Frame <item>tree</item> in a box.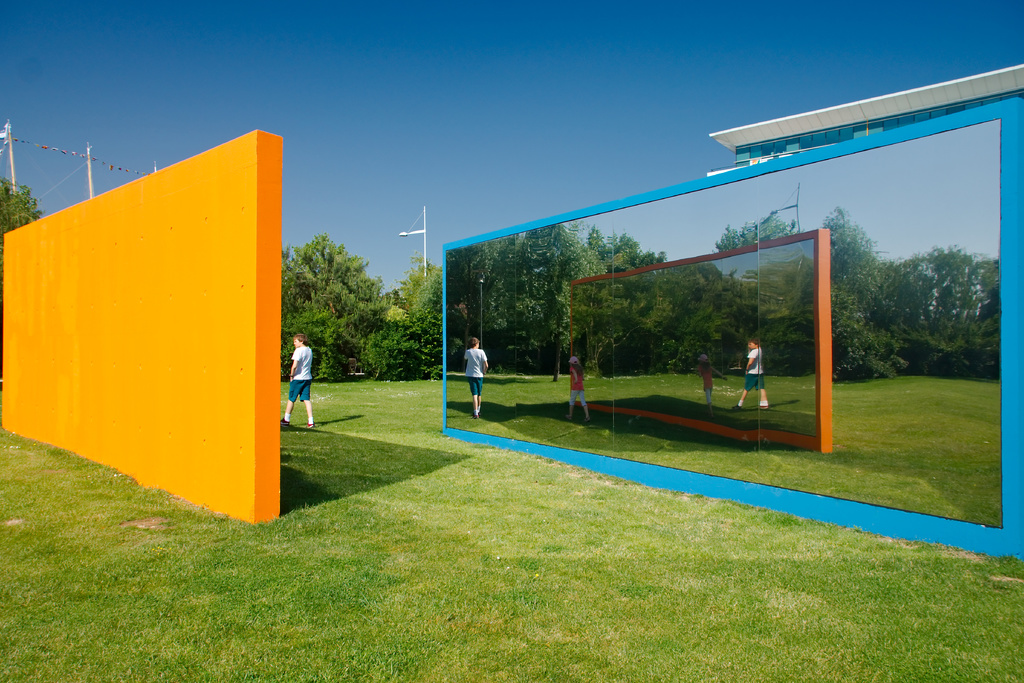
[left=0, top=174, right=47, bottom=288].
